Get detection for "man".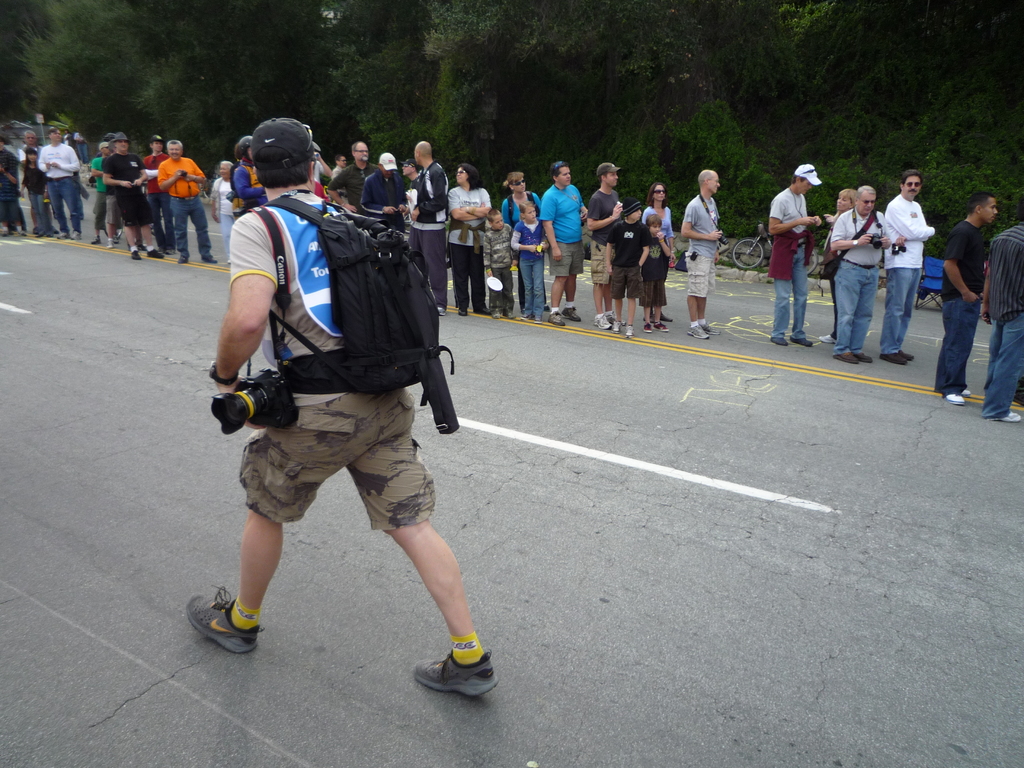
Detection: pyautogui.locateOnScreen(833, 186, 892, 364).
